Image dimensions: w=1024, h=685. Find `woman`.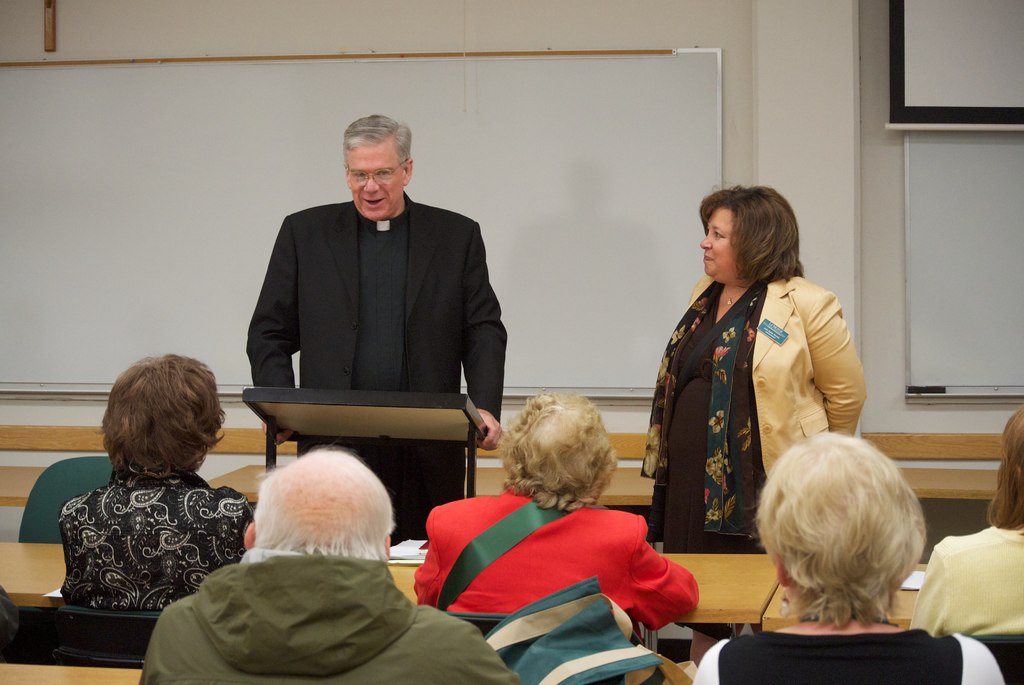
select_region(56, 347, 257, 617).
